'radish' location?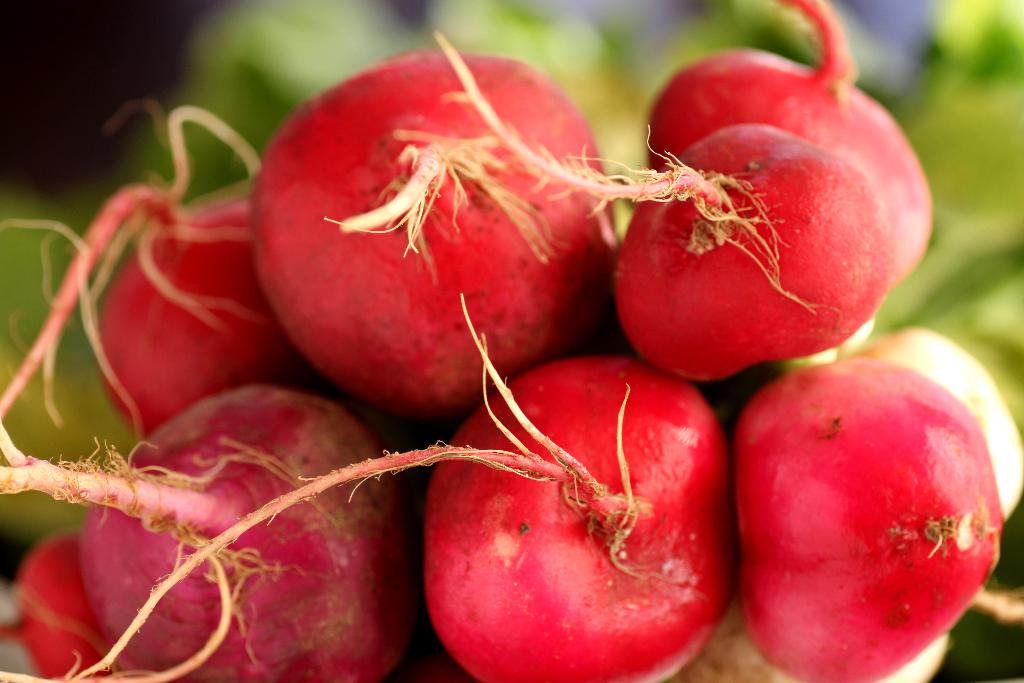
(242,42,614,417)
